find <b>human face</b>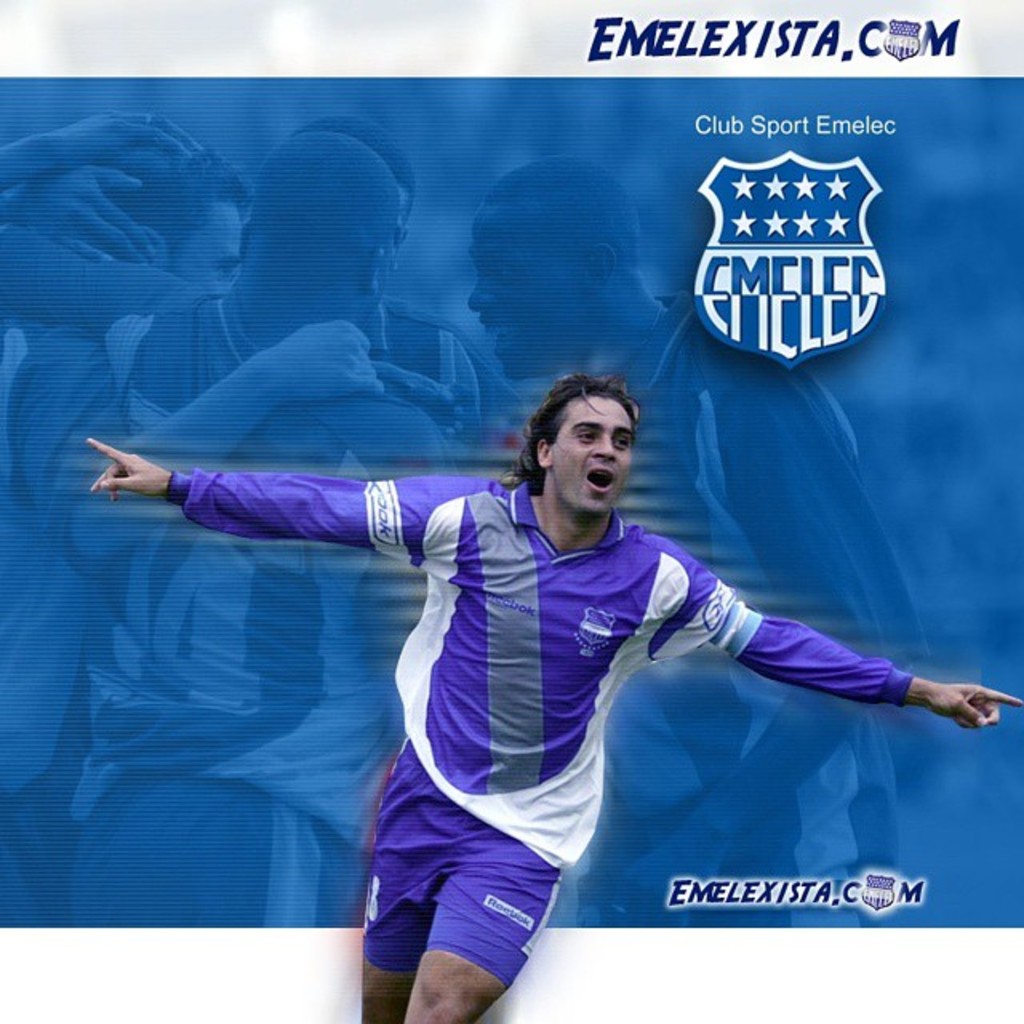
{"x1": 549, "y1": 390, "x2": 635, "y2": 514}
